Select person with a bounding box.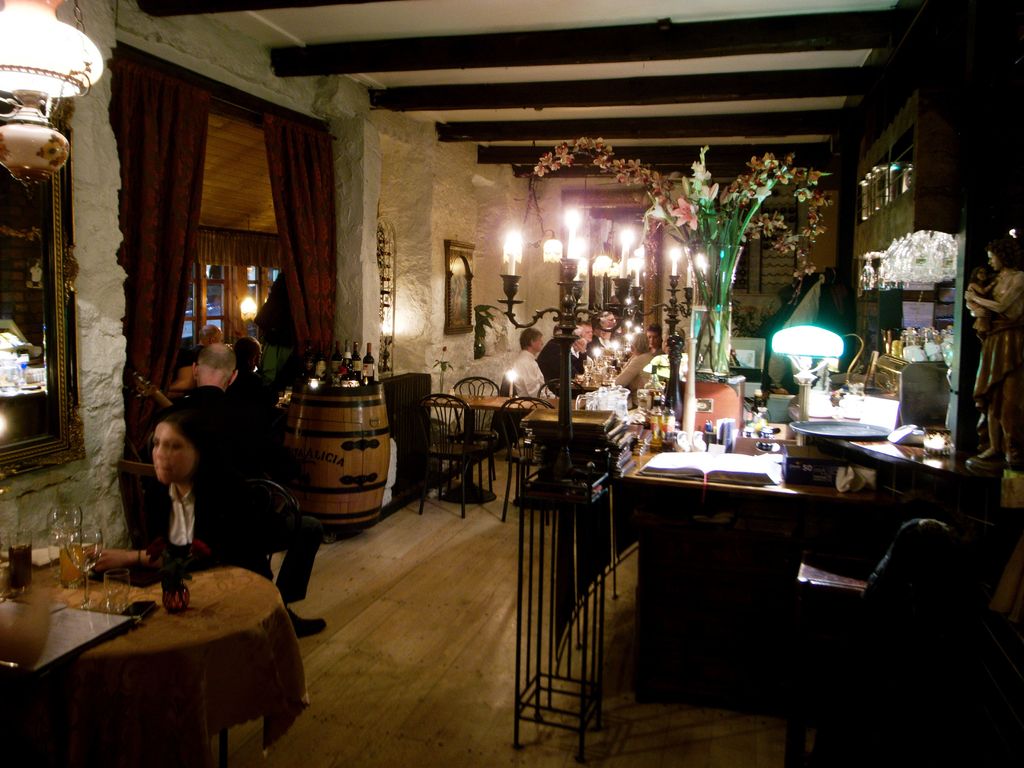
(left=510, top=331, right=556, bottom=393).
